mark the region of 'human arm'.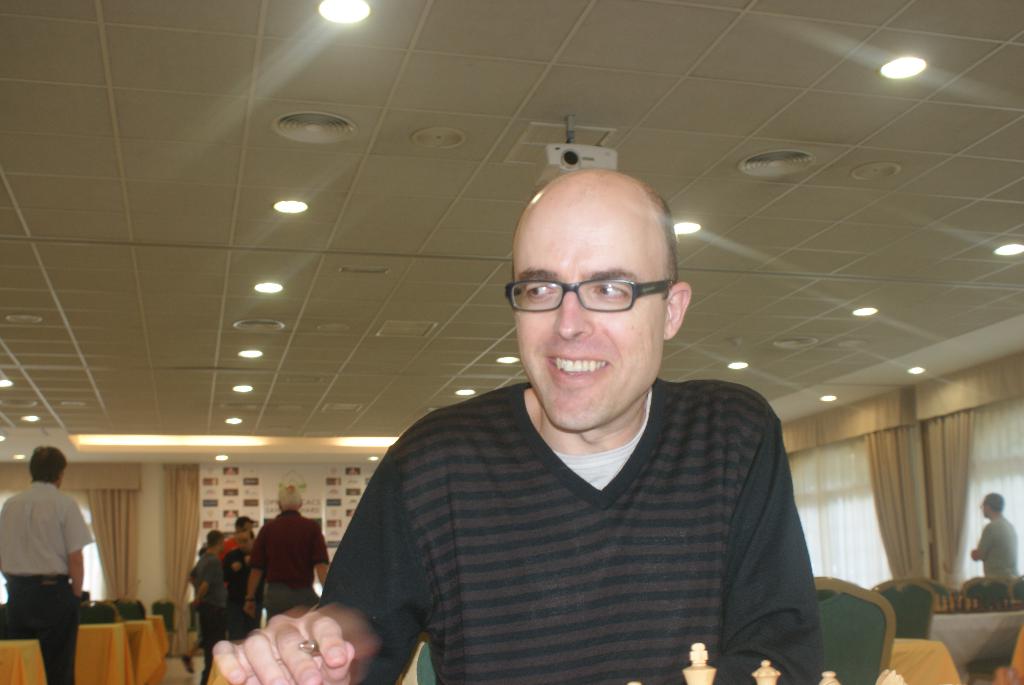
Region: <region>237, 528, 266, 623</region>.
